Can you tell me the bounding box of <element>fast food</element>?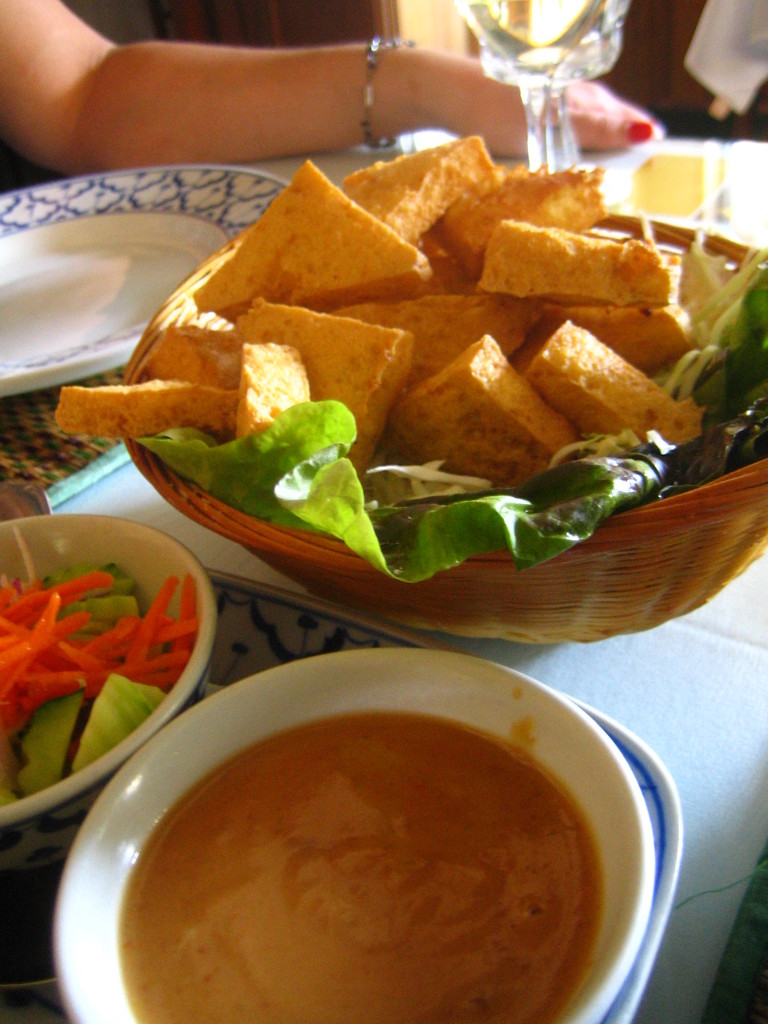
(444,152,615,262).
